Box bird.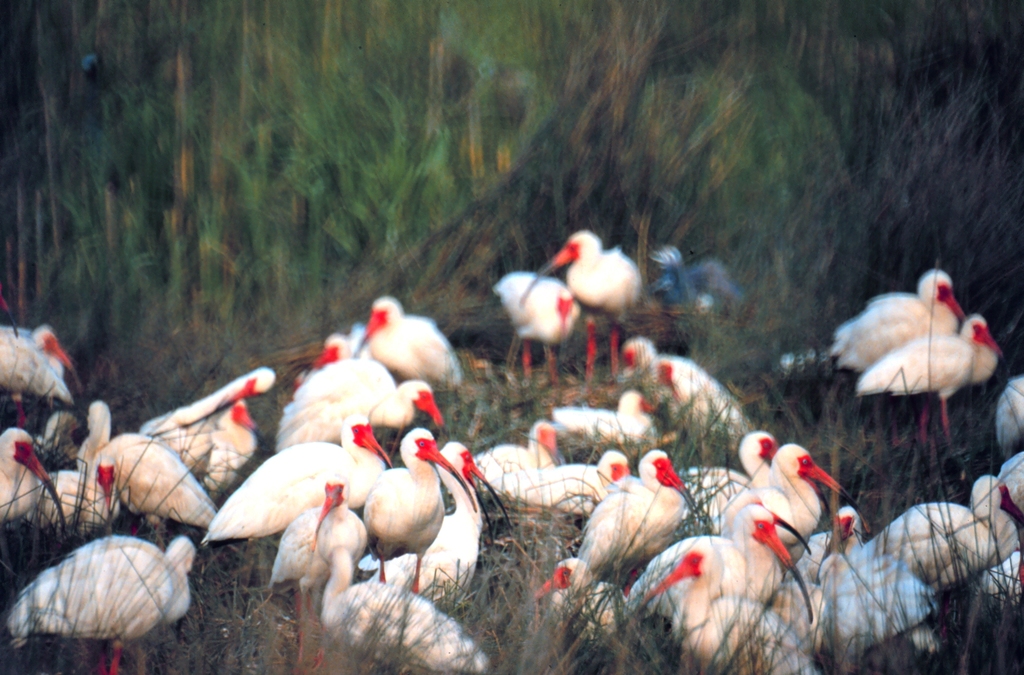
826:275:1005:451.
